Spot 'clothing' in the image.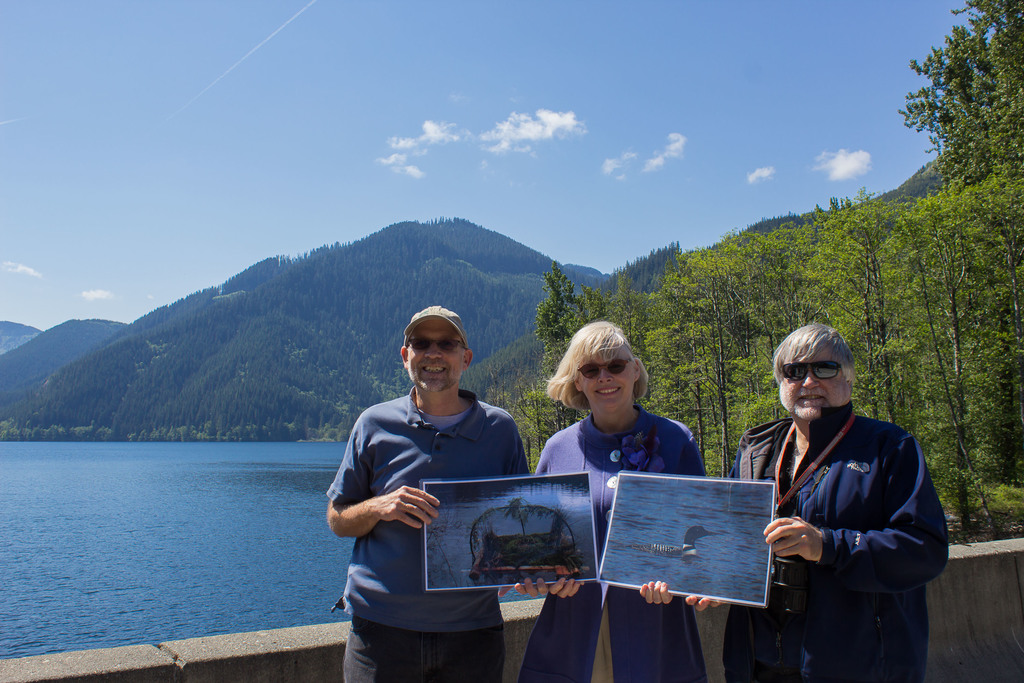
'clothing' found at <region>741, 376, 948, 665</region>.
